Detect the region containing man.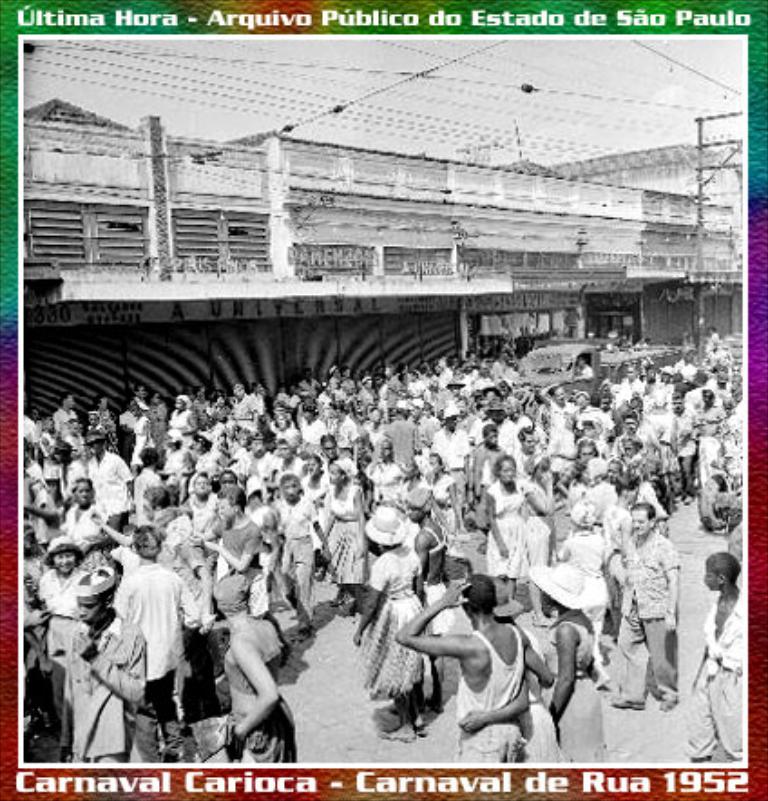
l=395, t=569, r=554, b=759.
